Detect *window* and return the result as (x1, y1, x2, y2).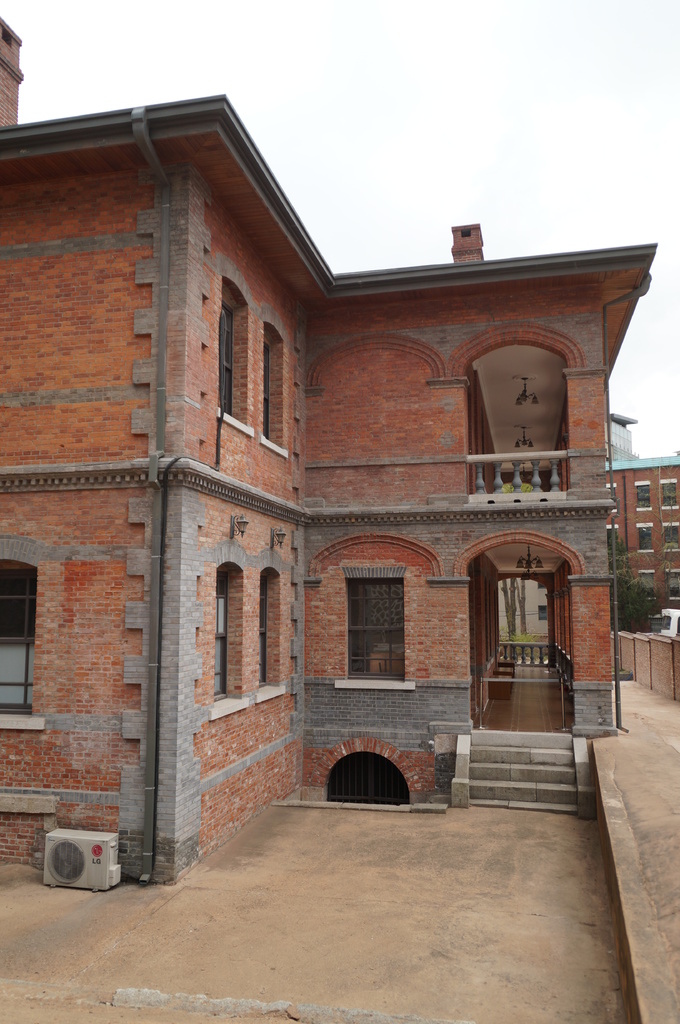
(638, 570, 657, 601).
